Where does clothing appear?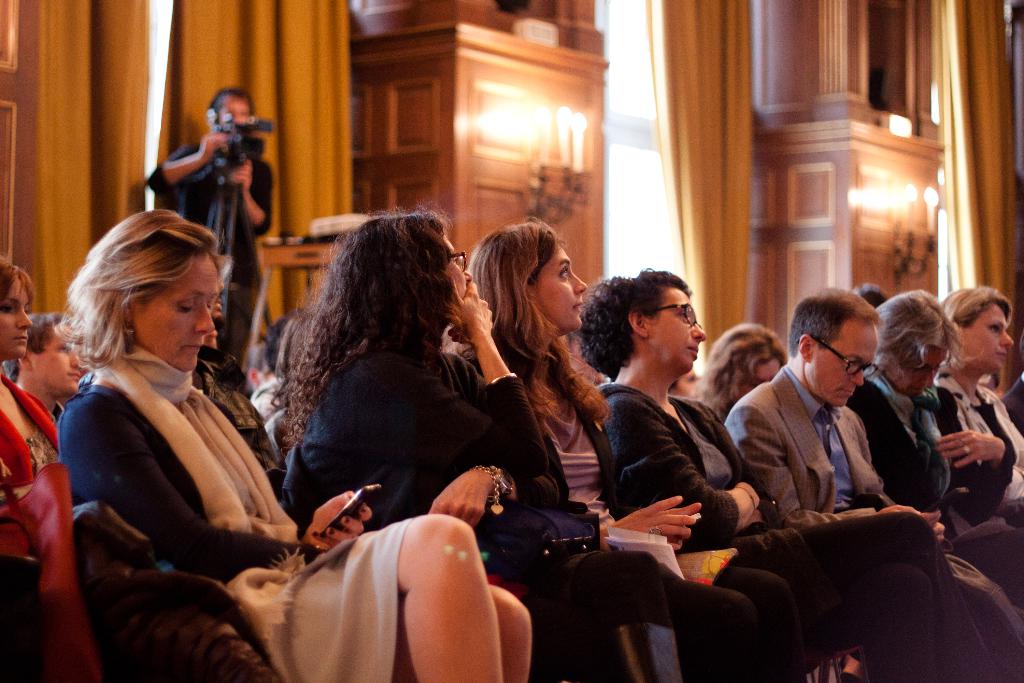
Appears at locate(52, 291, 300, 632).
